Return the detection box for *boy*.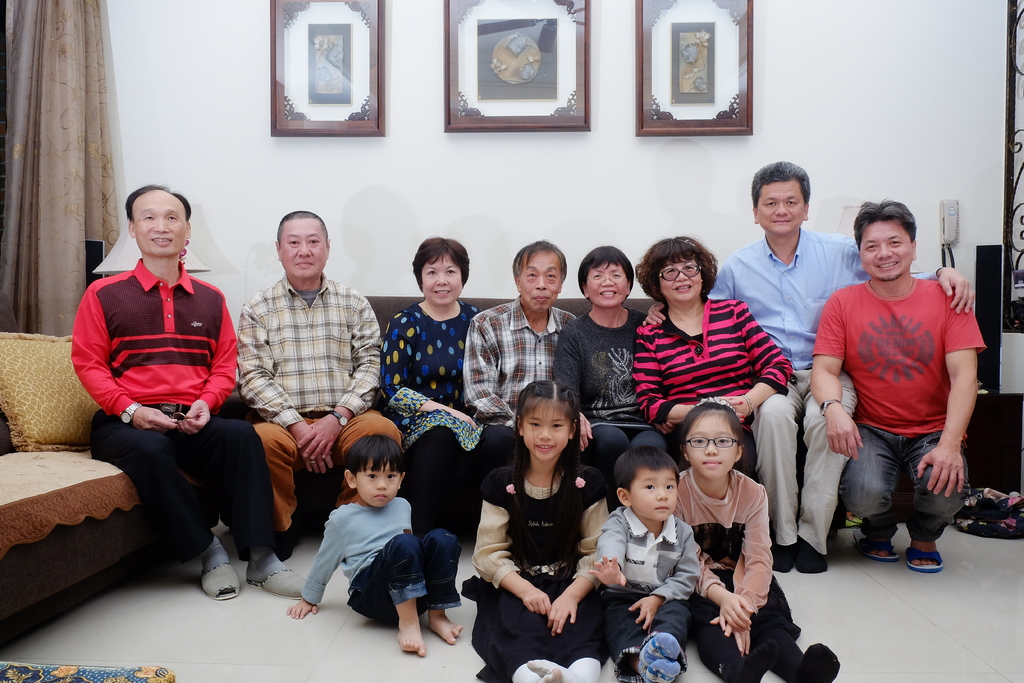
<region>573, 438, 699, 682</region>.
